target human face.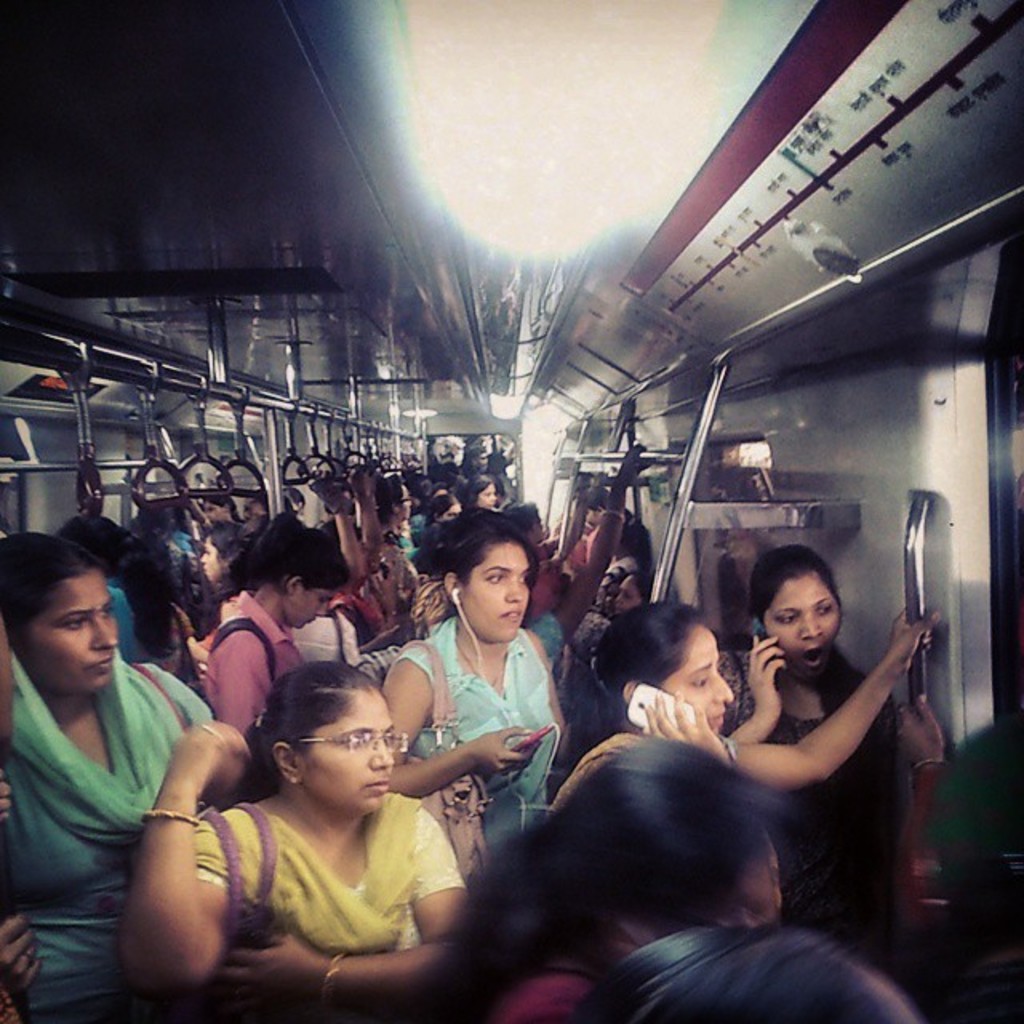
Target region: <box>653,627,742,733</box>.
